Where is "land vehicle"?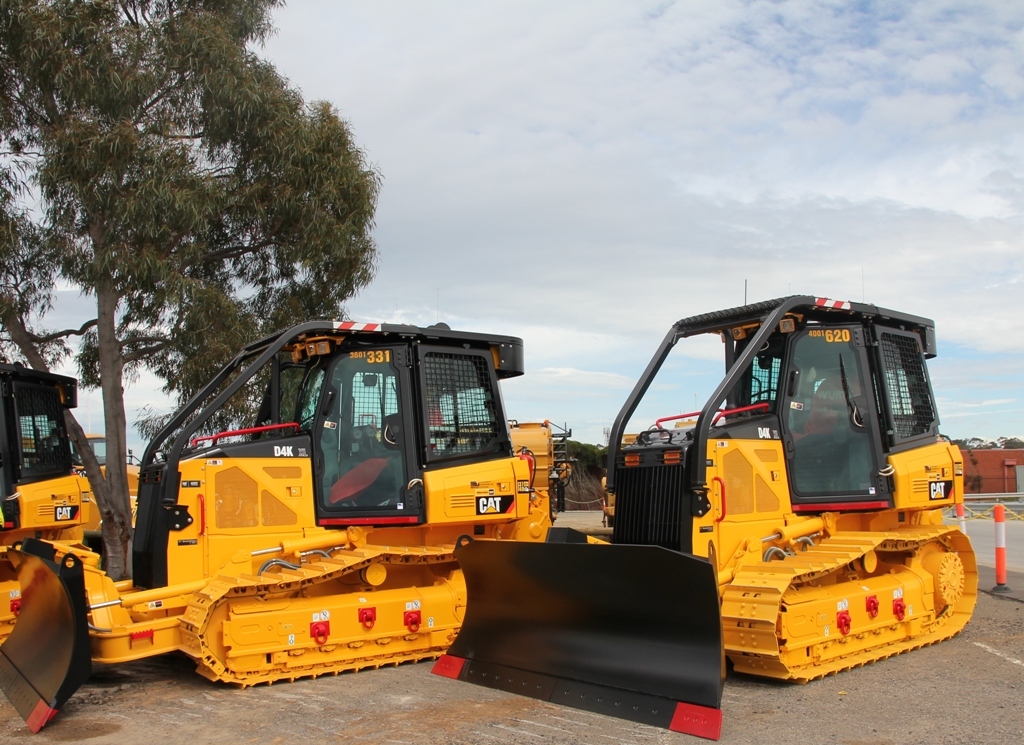
{"x1": 429, "y1": 278, "x2": 979, "y2": 738}.
